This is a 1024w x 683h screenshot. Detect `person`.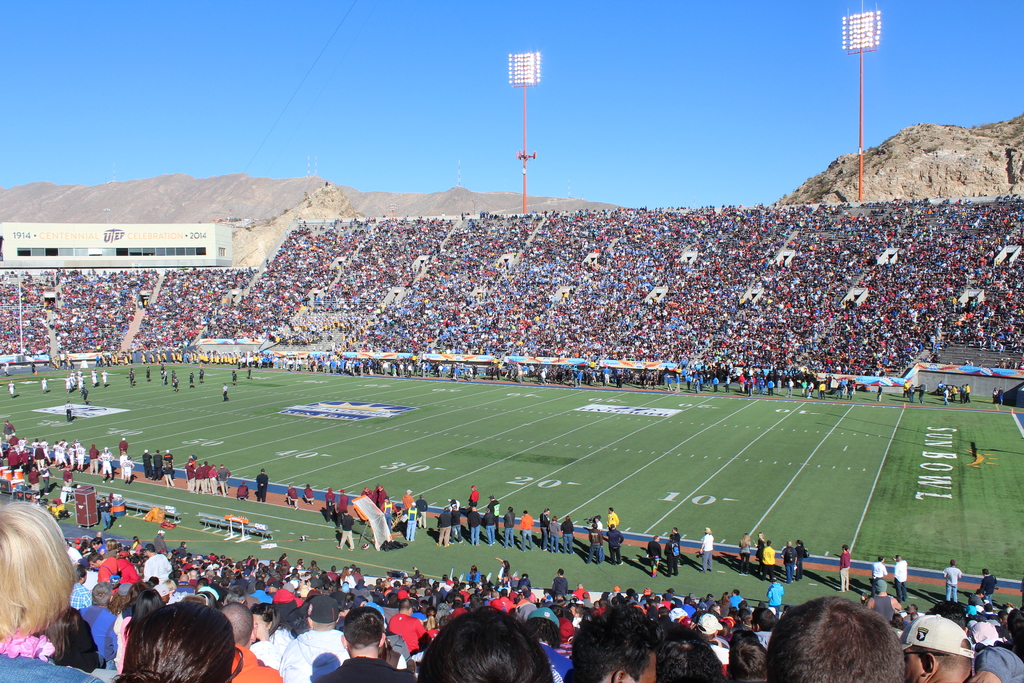
{"left": 541, "top": 508, "right": 551, "bottom": 552}.
